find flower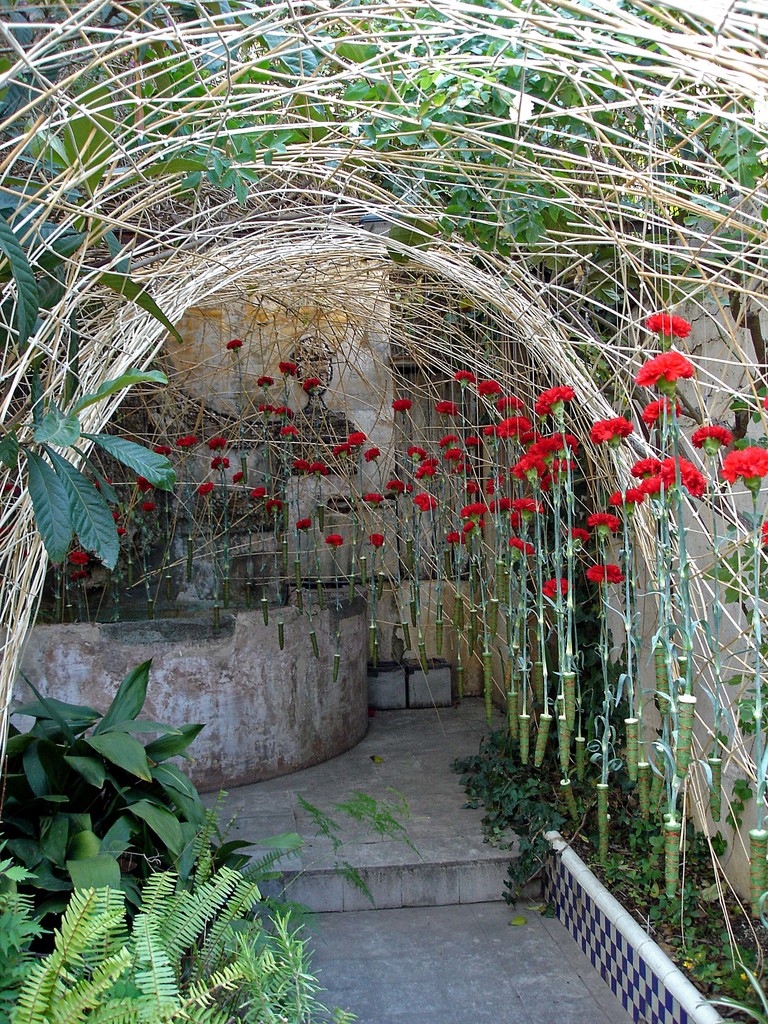
crop(541, 579, 570, 602)
